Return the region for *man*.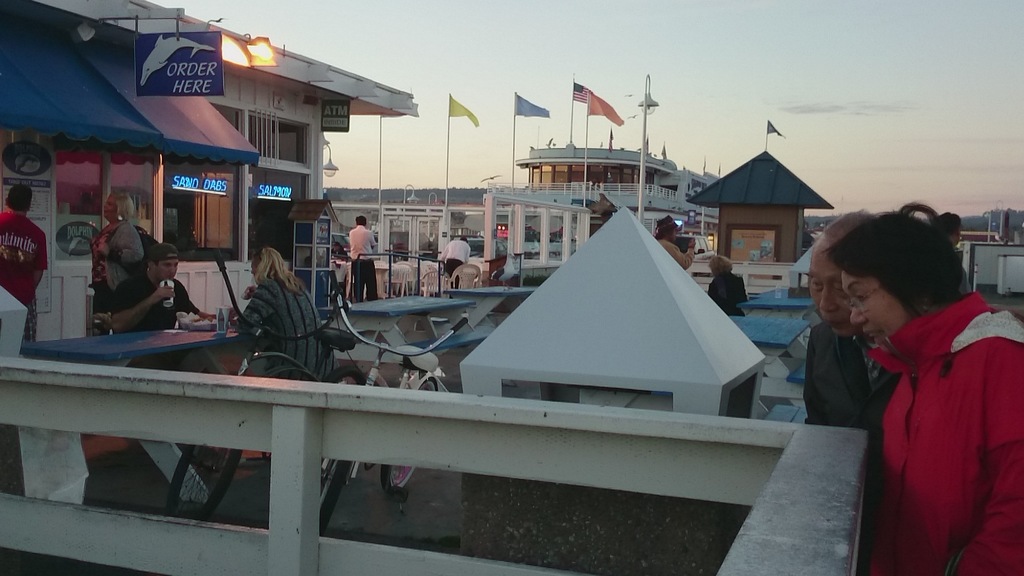
pyautogui.locateOnScreen(440, 232, 475, 283).
